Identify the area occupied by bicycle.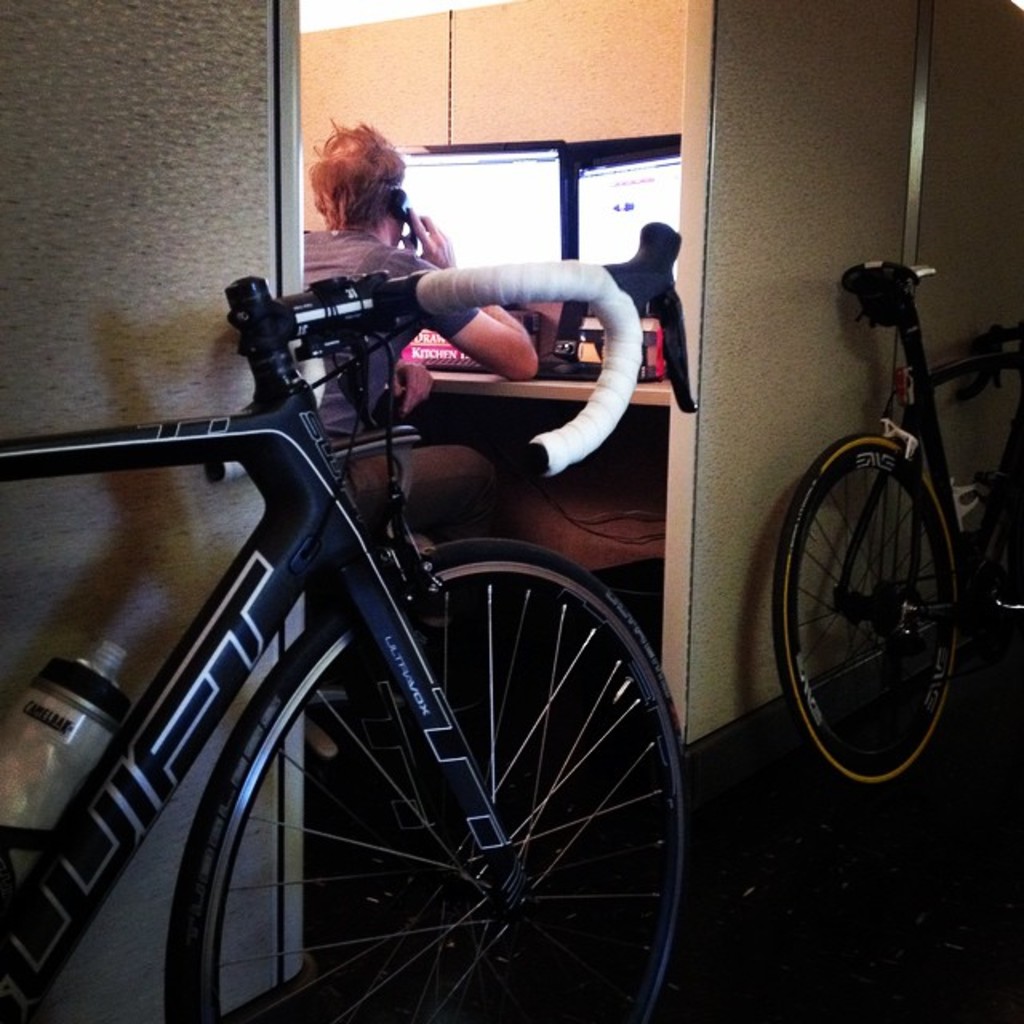
Area: x1=5 y1=198 x2=768 y2=1013.
